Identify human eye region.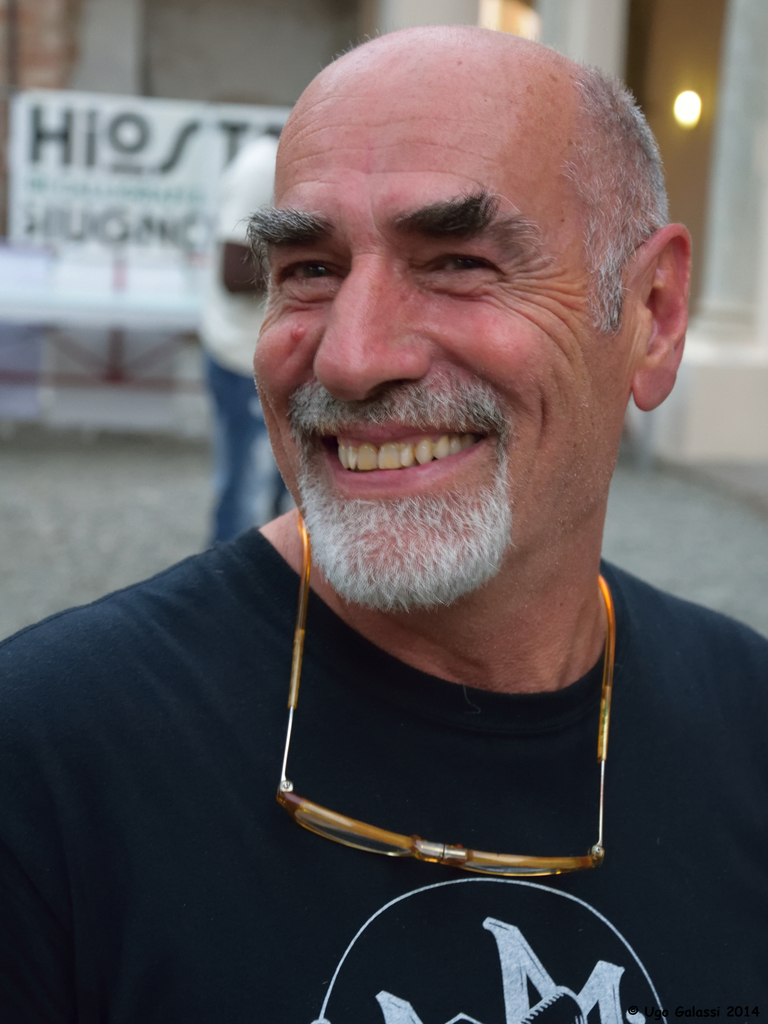
Region: 417/242/506/282.
